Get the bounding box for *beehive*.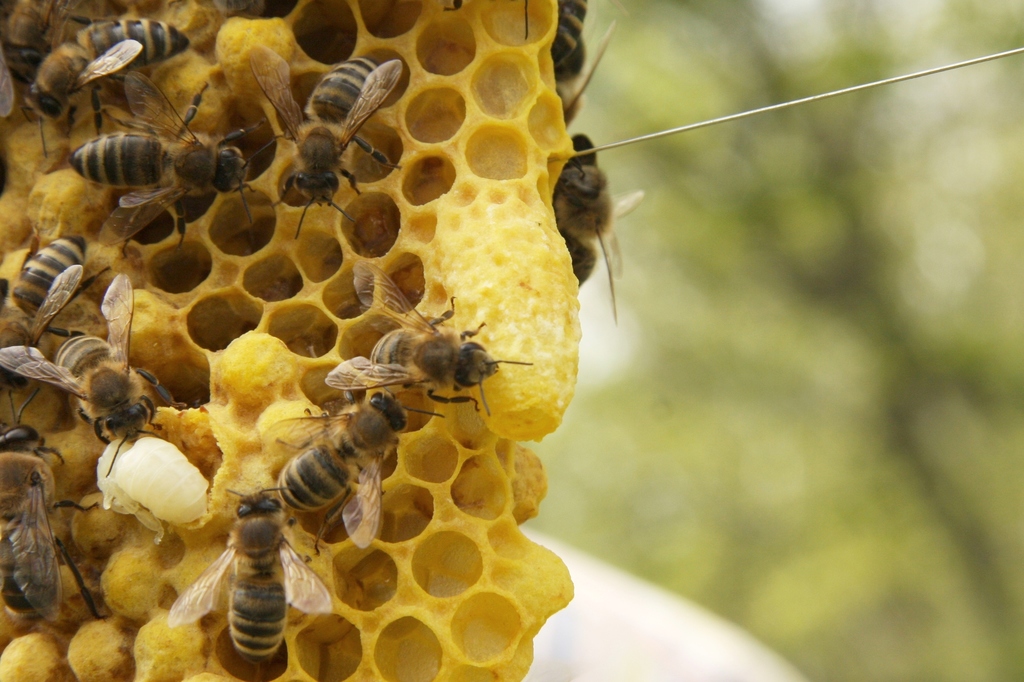
l=0, t=0, r=582, b=681.
